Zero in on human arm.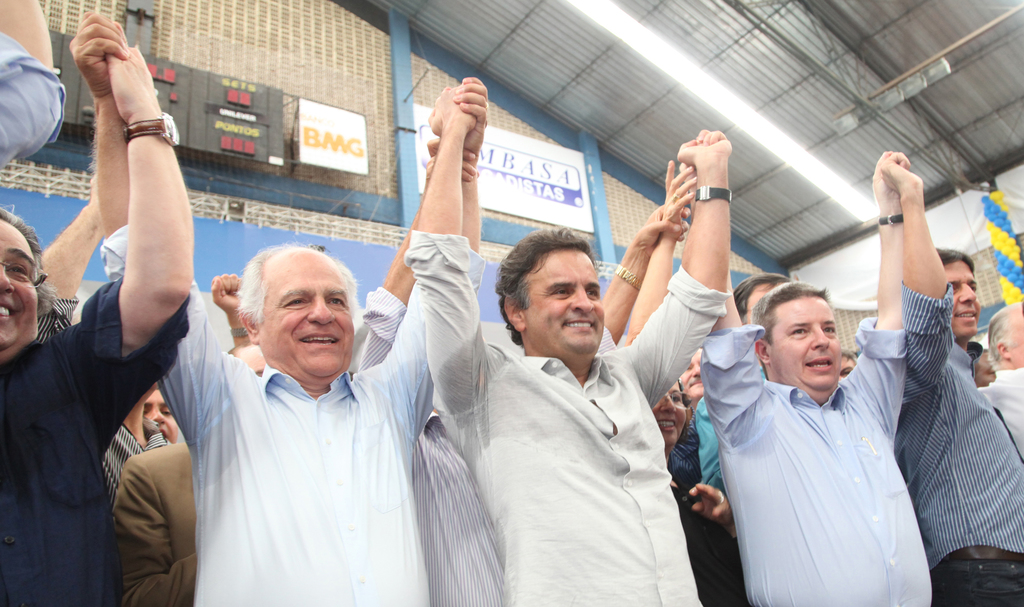
Zeroed in: 850:150:910:437.
